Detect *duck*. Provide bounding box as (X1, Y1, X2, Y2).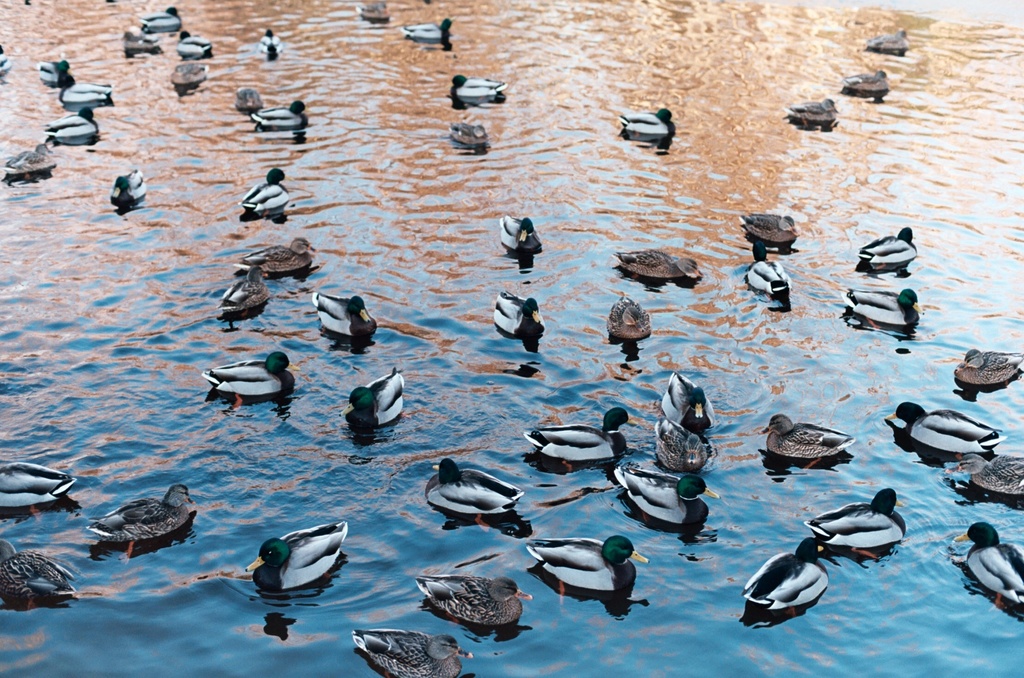
(744, 533, 846, 624).
